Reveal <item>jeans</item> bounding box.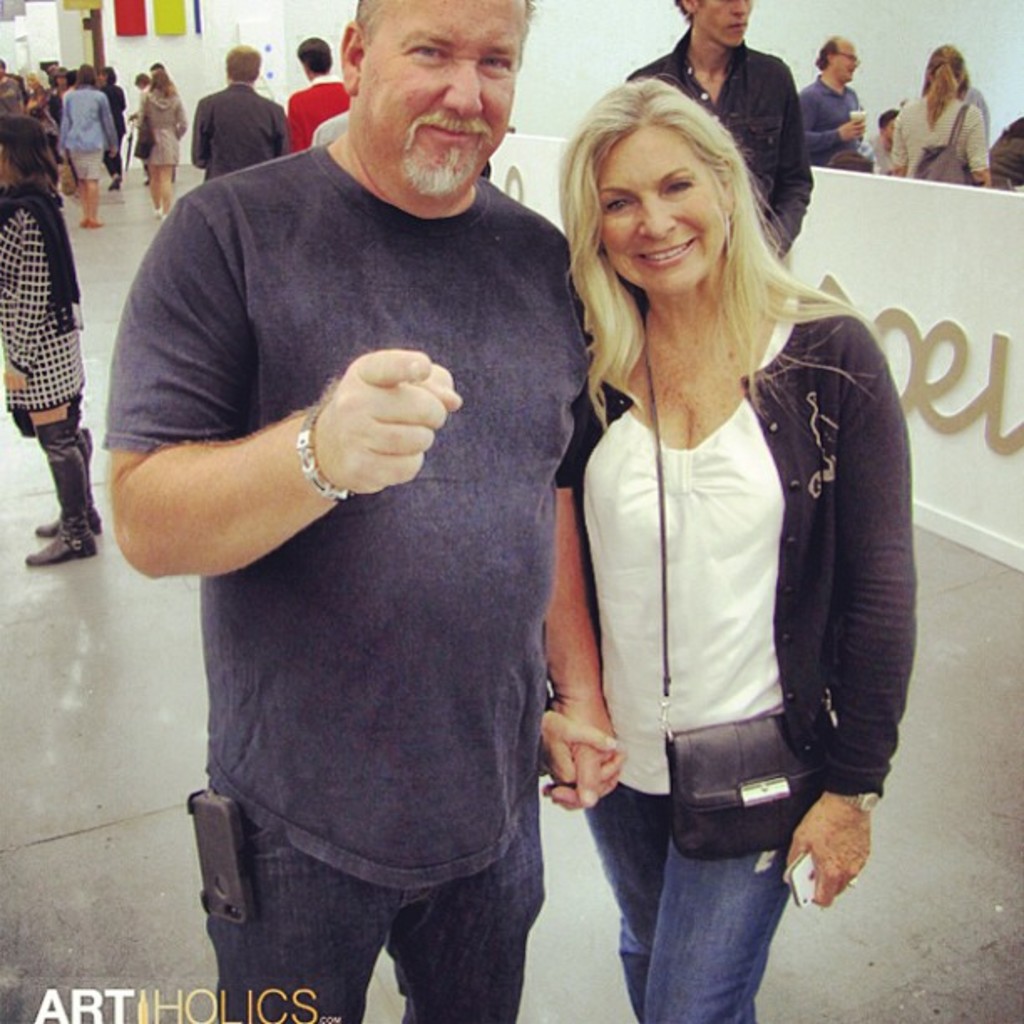
Revealed: bbox=[591, 806, 832, 1023].
